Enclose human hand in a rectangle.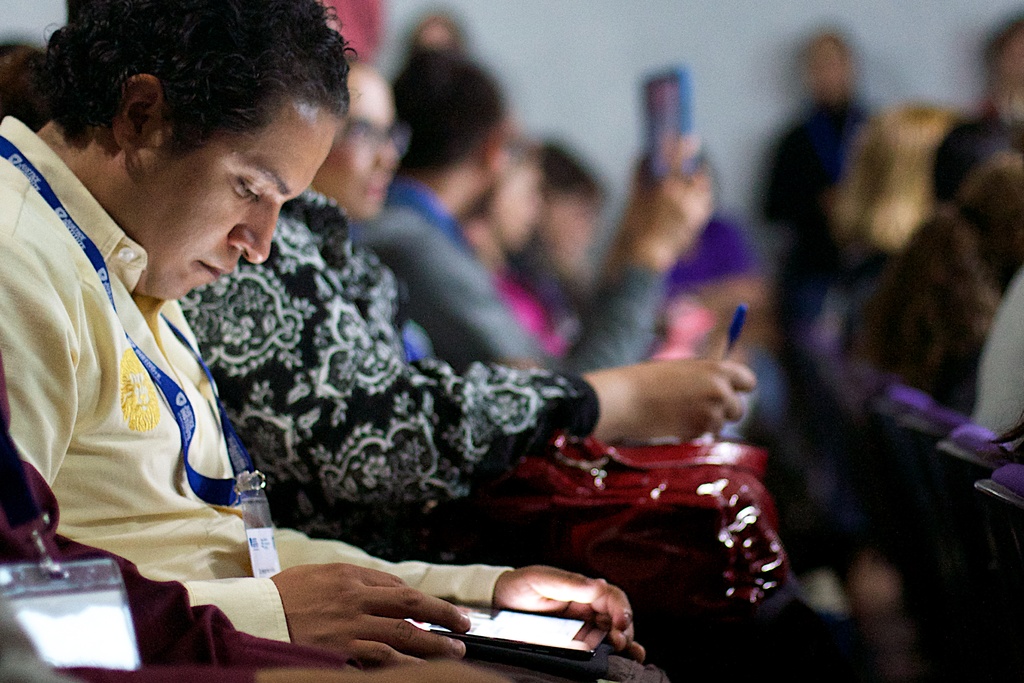
box=[630, 134, 715, 263].
